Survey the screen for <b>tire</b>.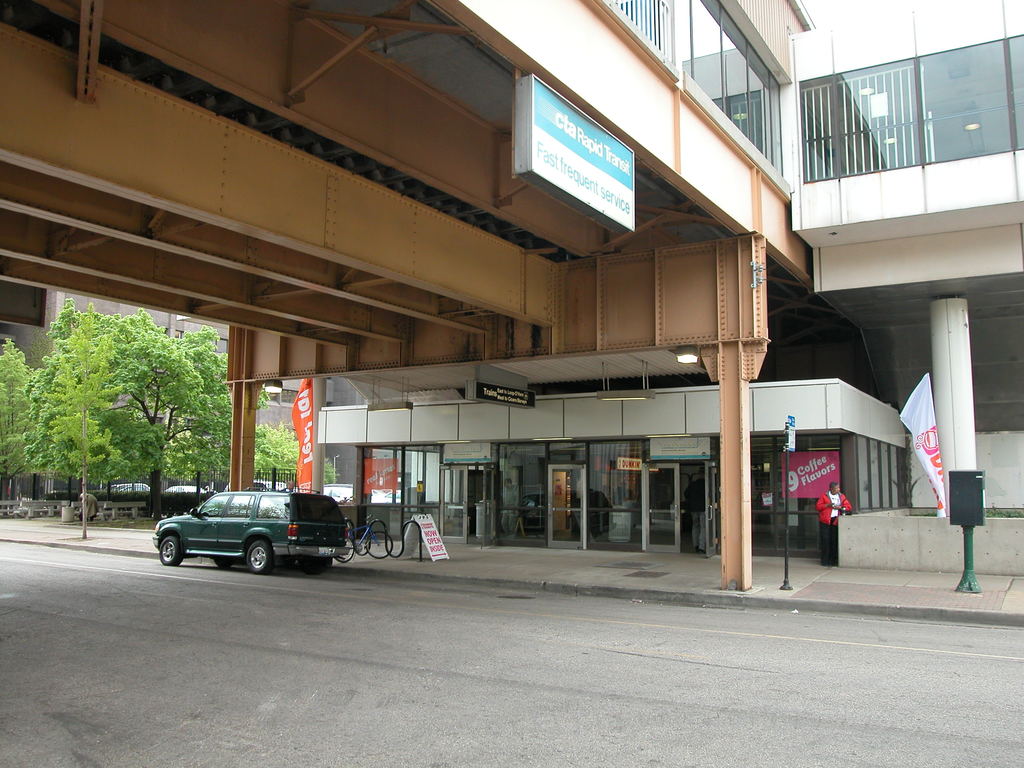
Survey found: (214, 561, 231, 567).
